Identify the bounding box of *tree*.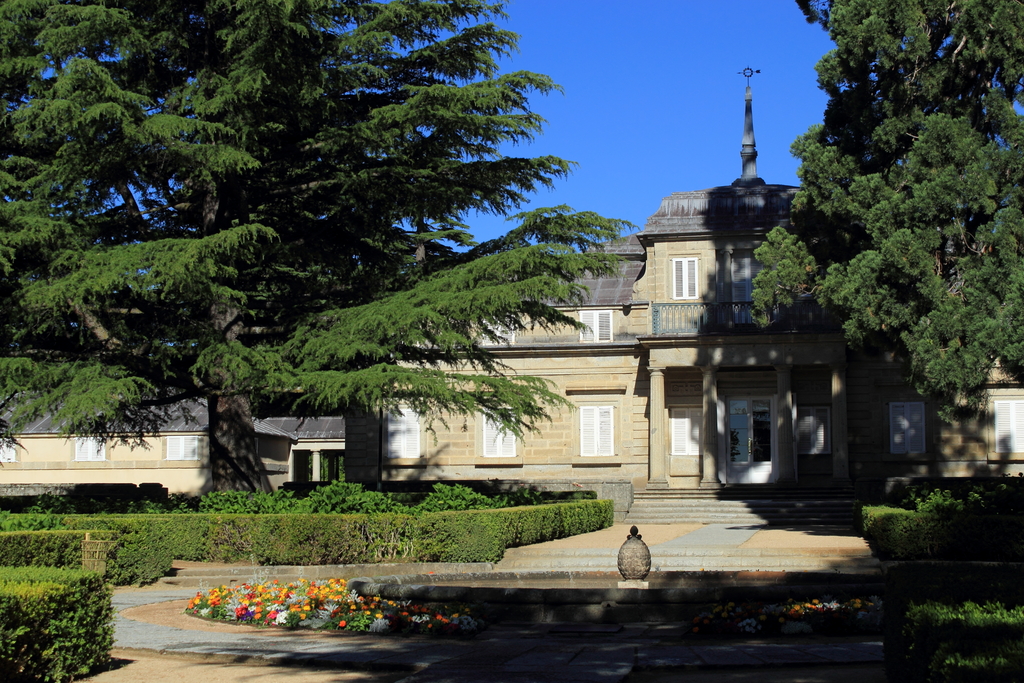
[left=67, top=107, right=604, bottom=490].
